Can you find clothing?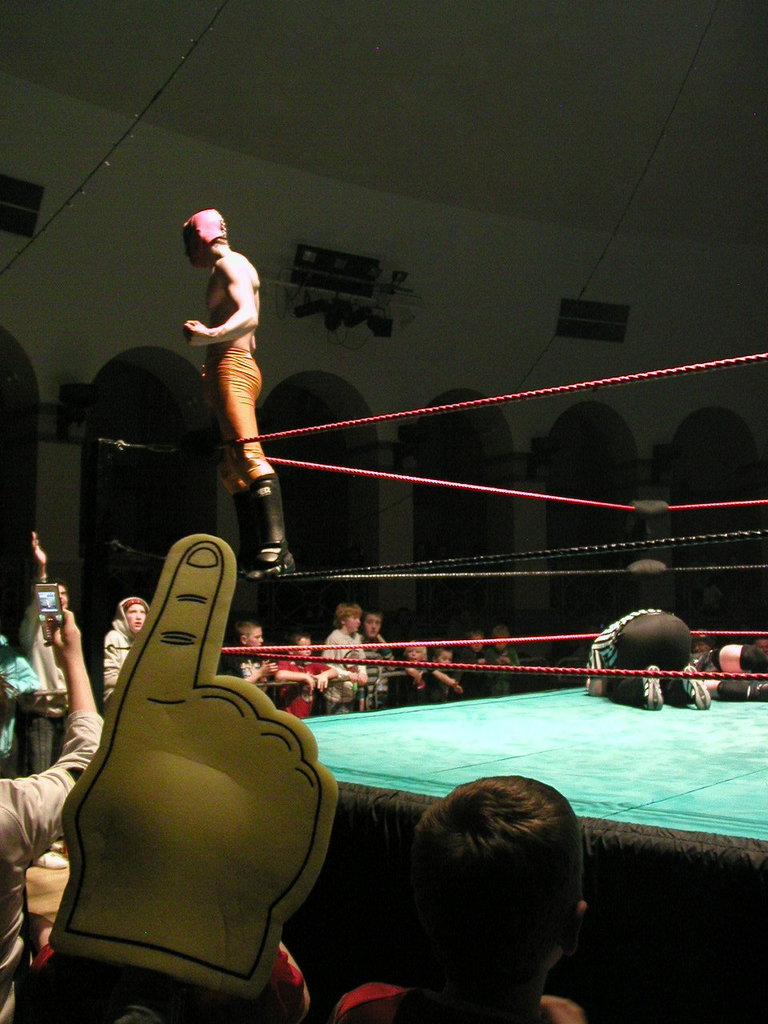
Yes, bounding box: bbox=(205, 349, 323, 598).
